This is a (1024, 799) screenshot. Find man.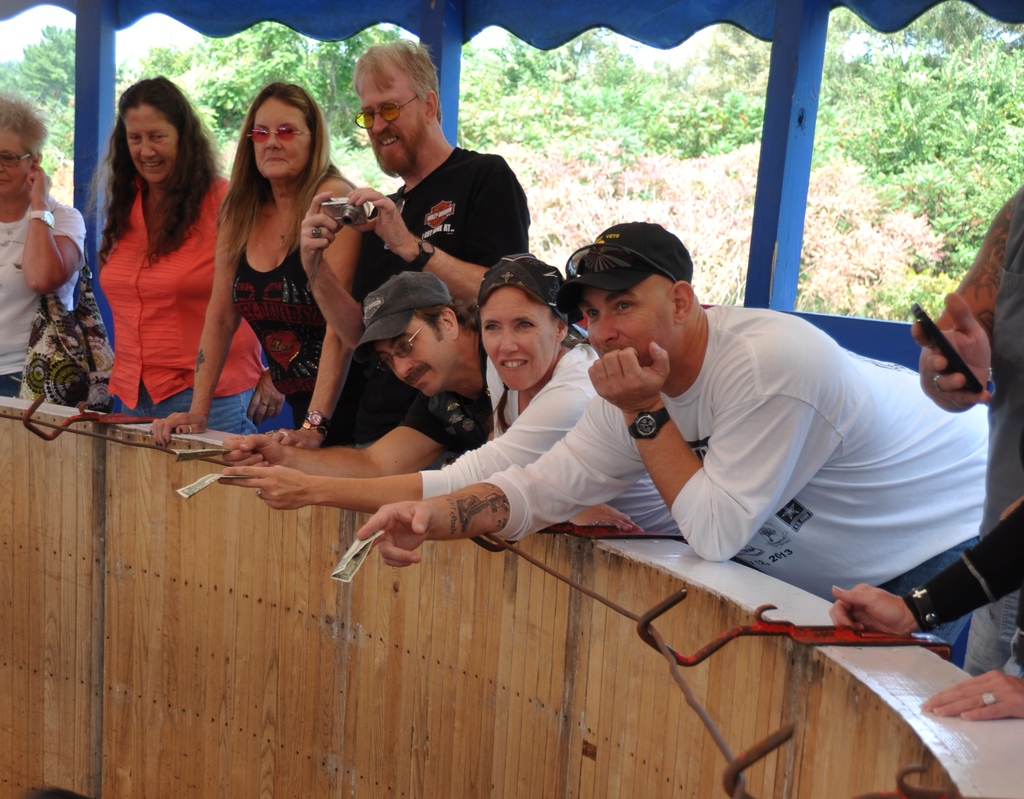
Bounding box: (296, 31, 531, 443).
